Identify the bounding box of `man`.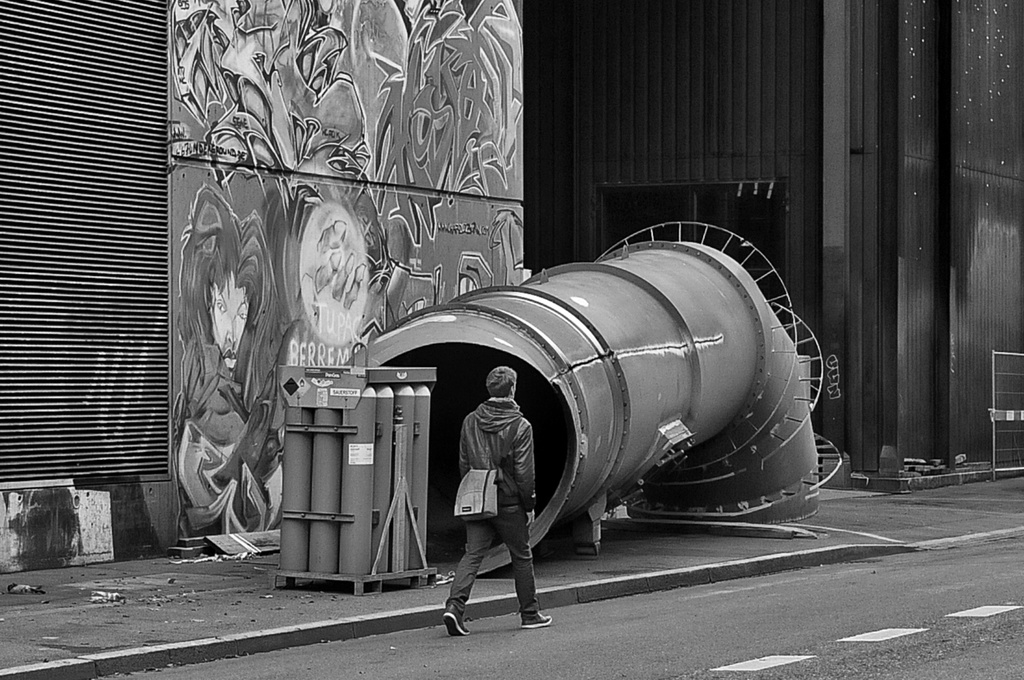
Rect(438, 363, 554, 642).
